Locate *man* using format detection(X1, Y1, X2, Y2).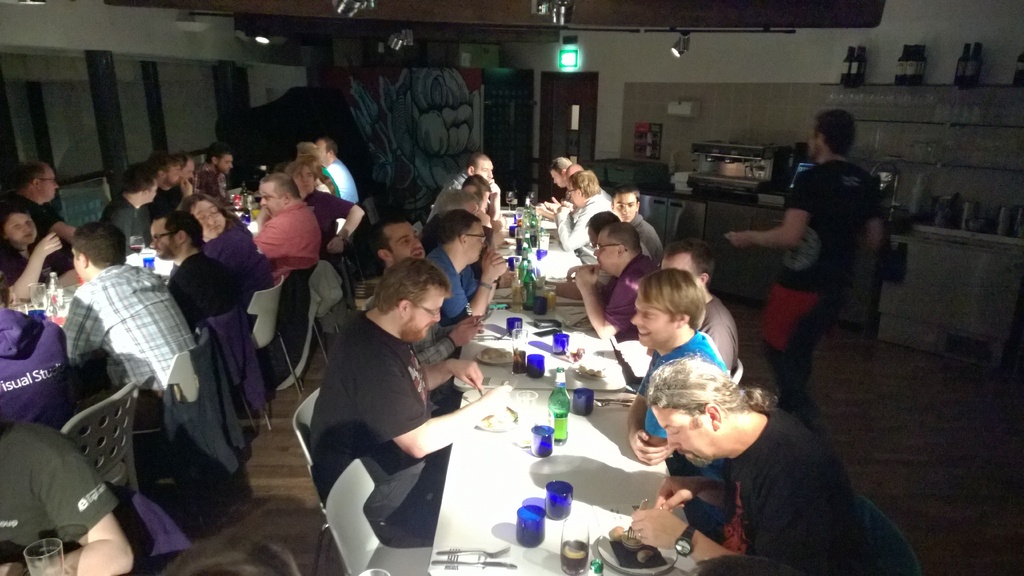
detection(245, 172, 326, 389).
